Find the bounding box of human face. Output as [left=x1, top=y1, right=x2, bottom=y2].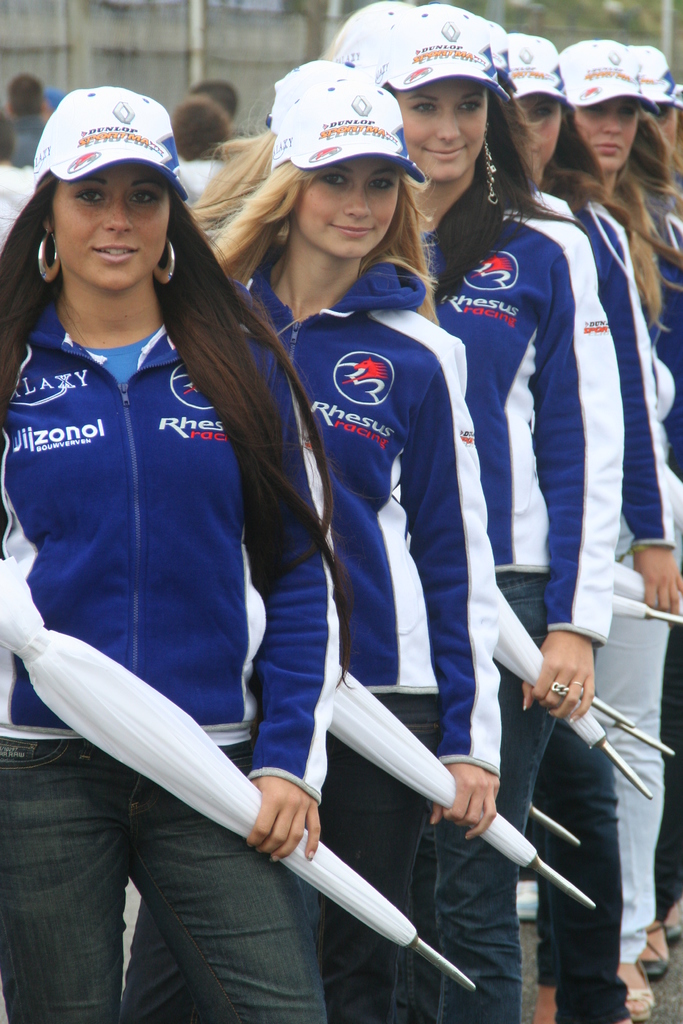
[left=45, top=159, right=179, bottom=295].
